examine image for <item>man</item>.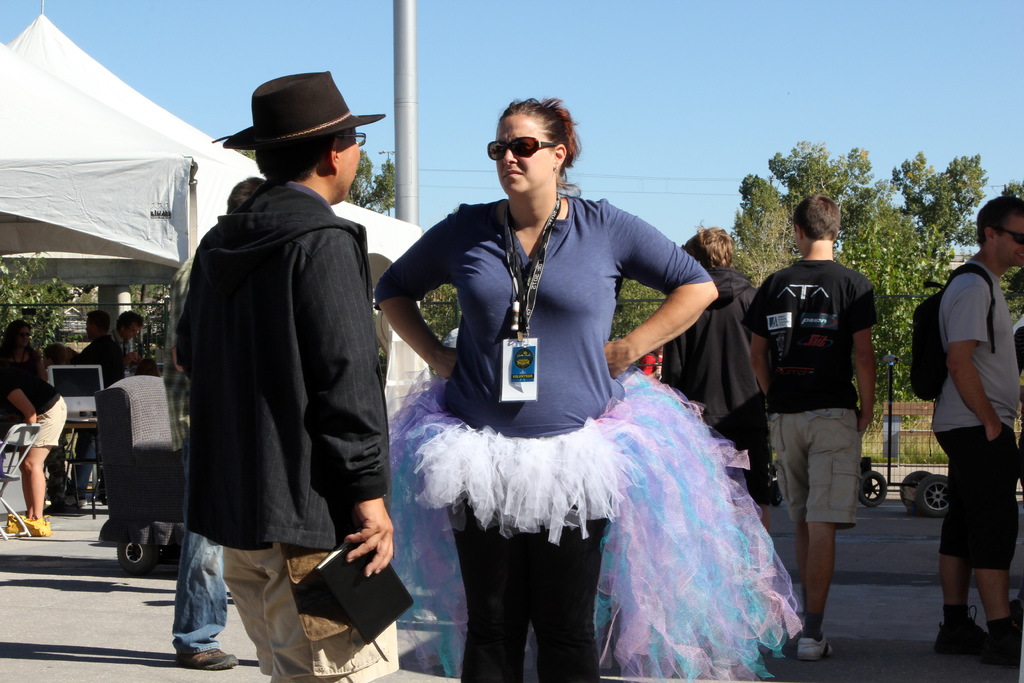
Examination result: {"left": 177, "top": 67, "right": 410, "bottom": 682}.
